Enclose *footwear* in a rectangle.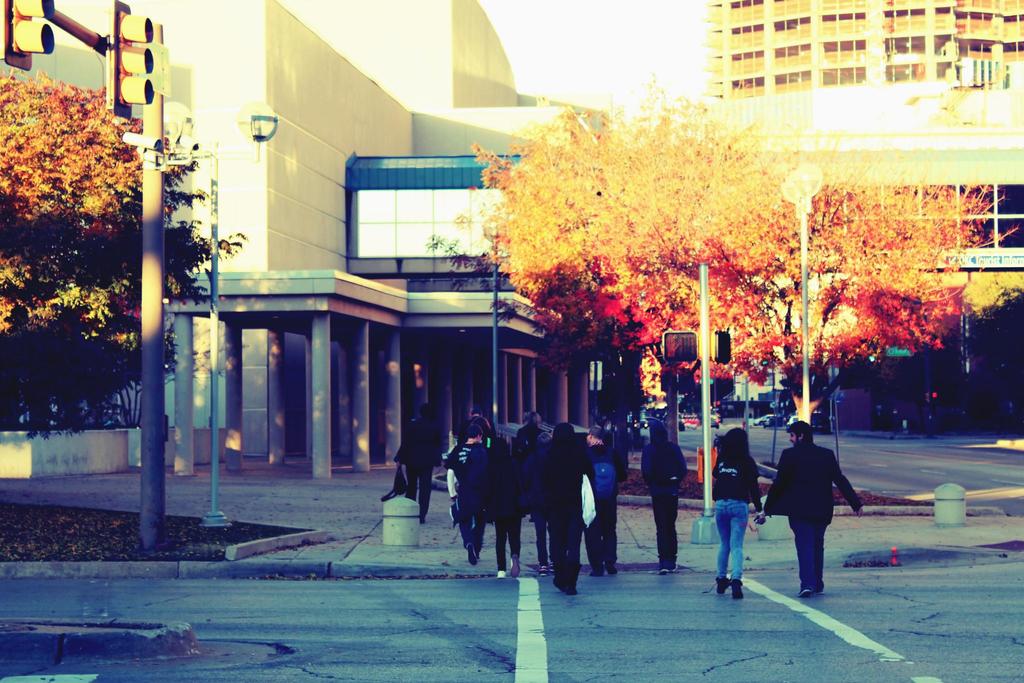
select_region(608, 567, 620, 580).
